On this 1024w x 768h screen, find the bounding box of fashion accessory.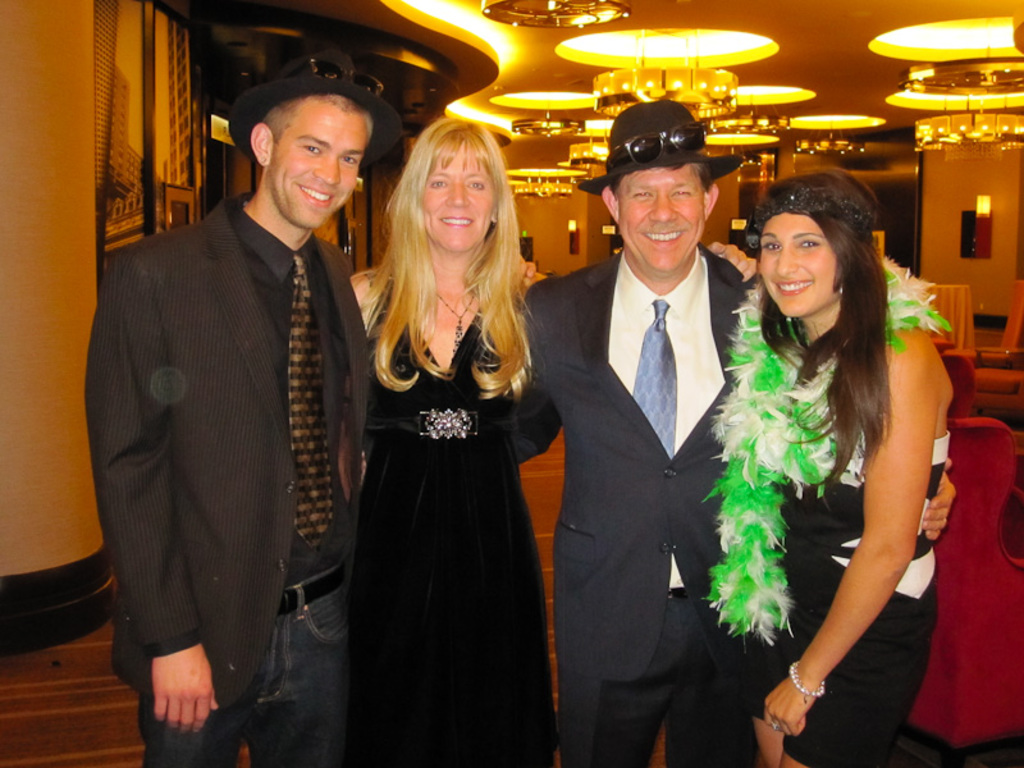
Bounding box: 435 293 472 362.
